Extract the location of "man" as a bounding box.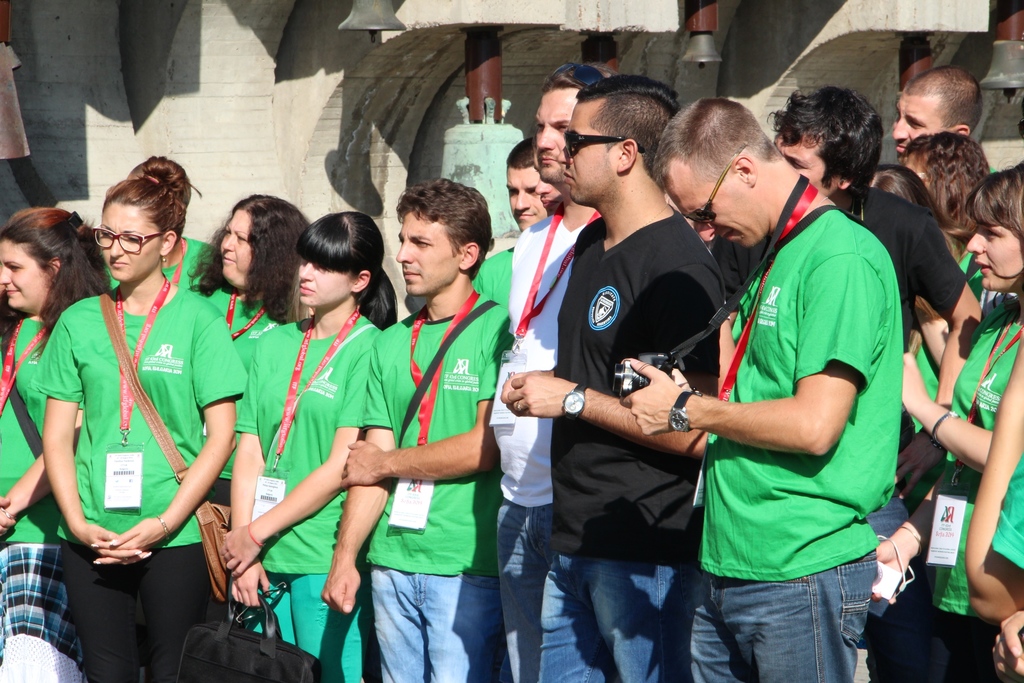
bbox(472, 136, 544, 303).
